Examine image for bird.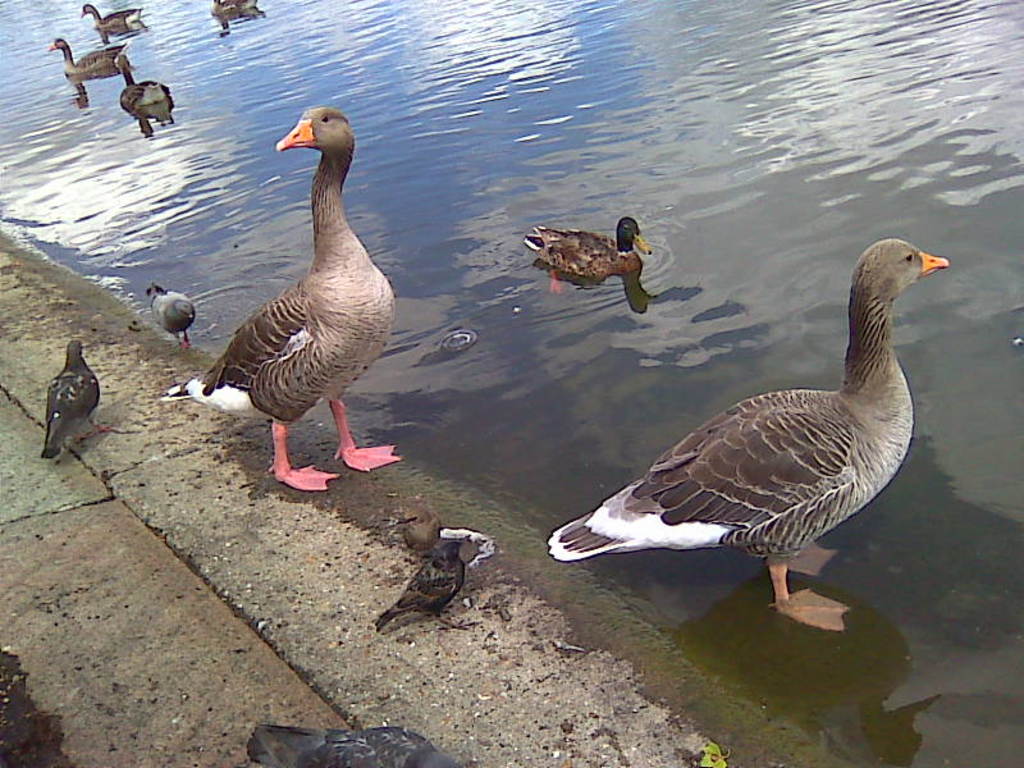
Examination result: BBox(526, 214, 655, 291).
